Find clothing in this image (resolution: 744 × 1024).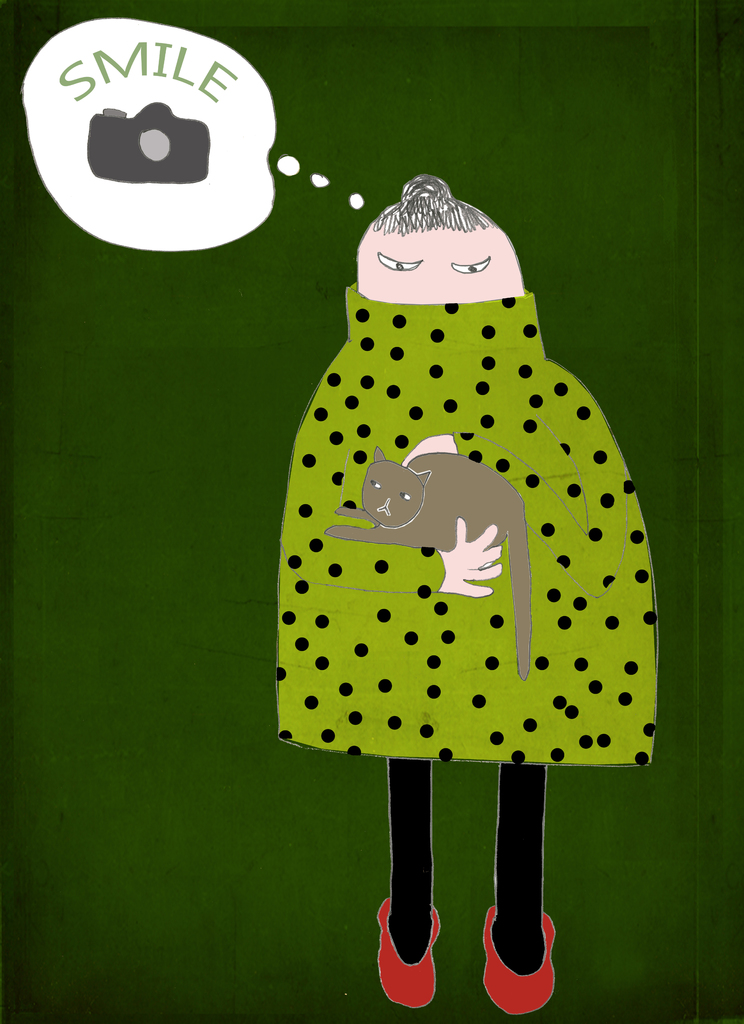
258, 255, 667, 949.
